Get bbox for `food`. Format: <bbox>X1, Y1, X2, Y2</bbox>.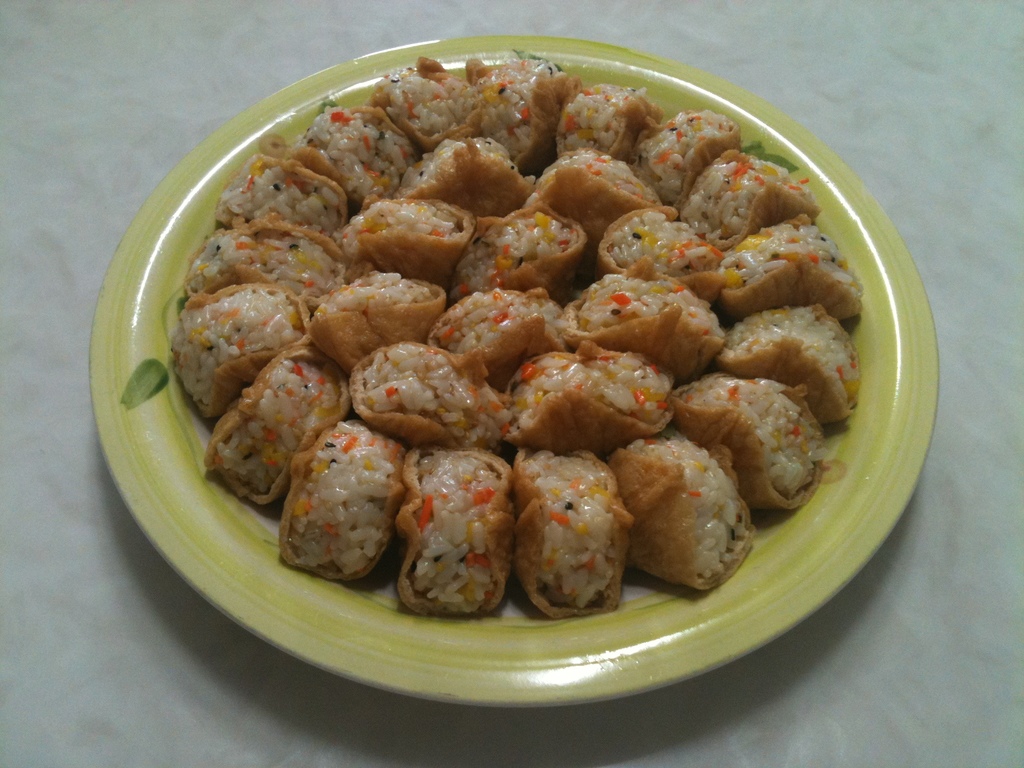
<bbox>174, 56, 863, 621</bbox>.
